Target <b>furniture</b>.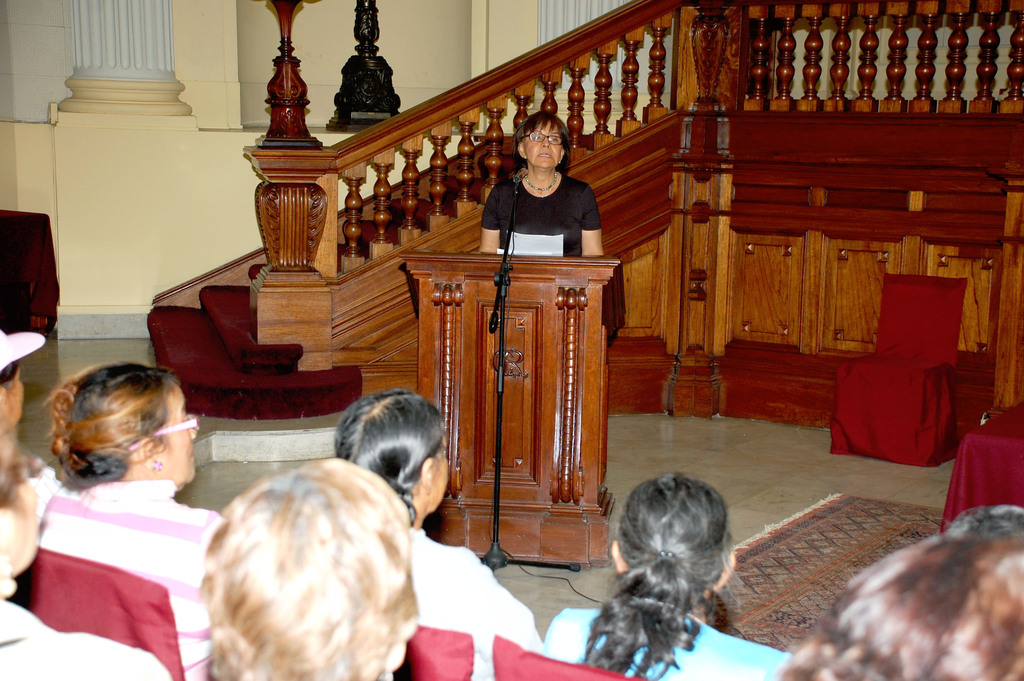
Target region: left=7, top=549, right=188, bottom=680.
